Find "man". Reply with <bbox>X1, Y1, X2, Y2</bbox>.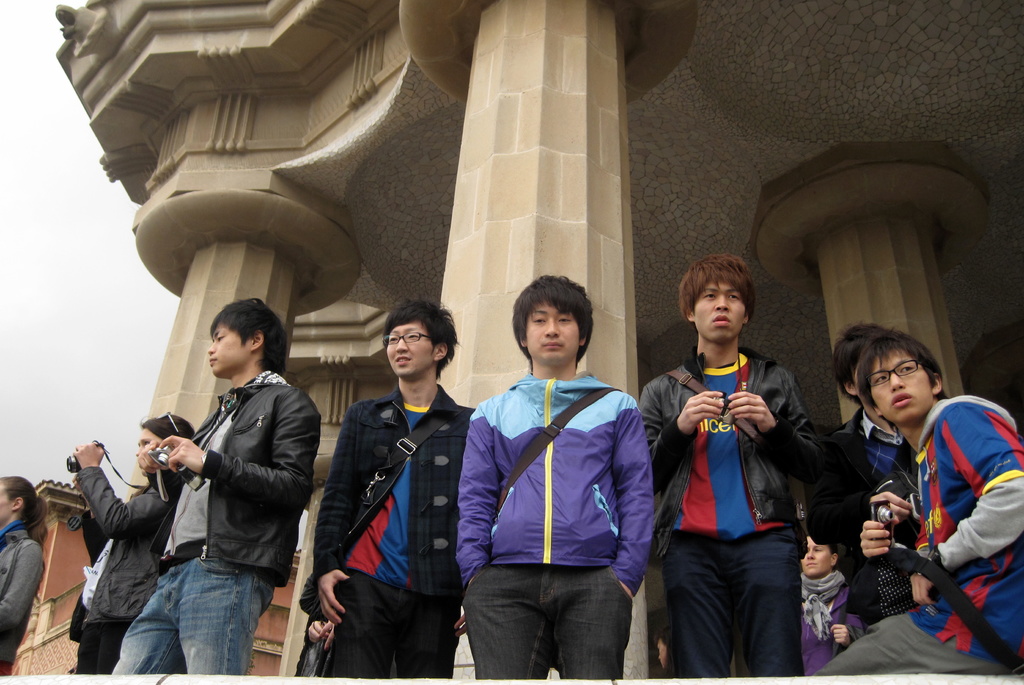
<bbox>640, 254, 830, 684</bbox>.
